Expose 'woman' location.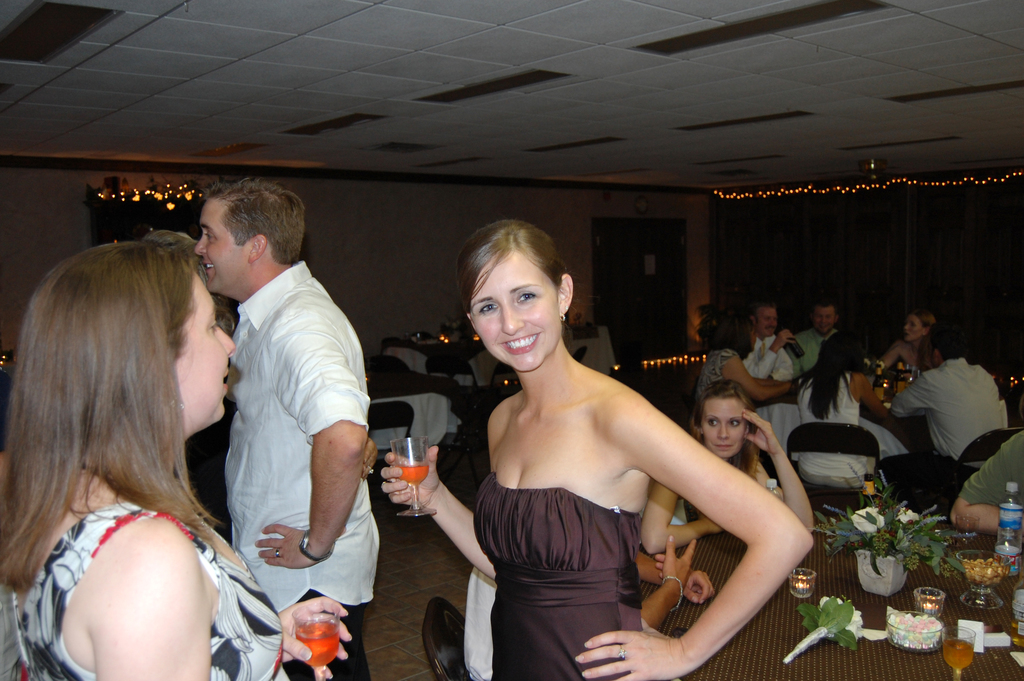
Exposed at region(796, 345, 915, 488).
